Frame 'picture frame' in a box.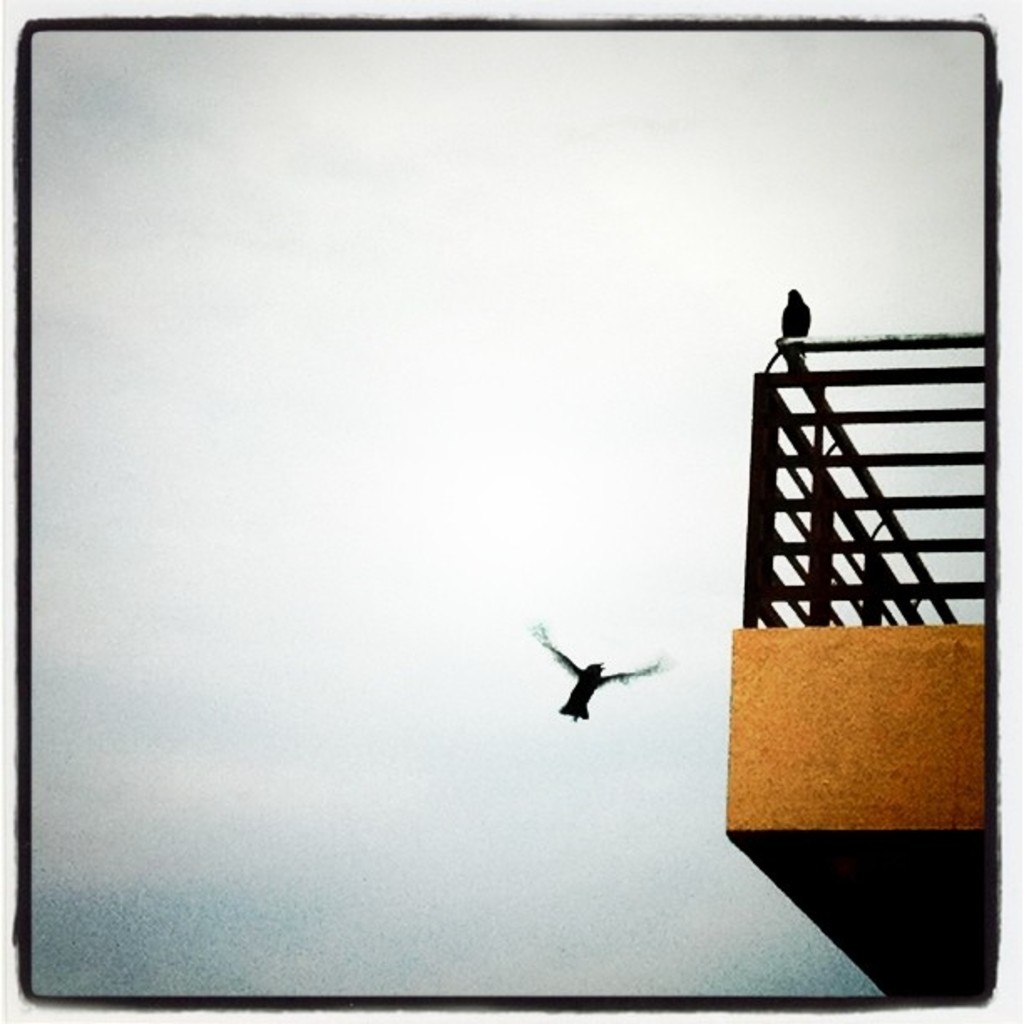
(0, 0, 1022, 1021).
